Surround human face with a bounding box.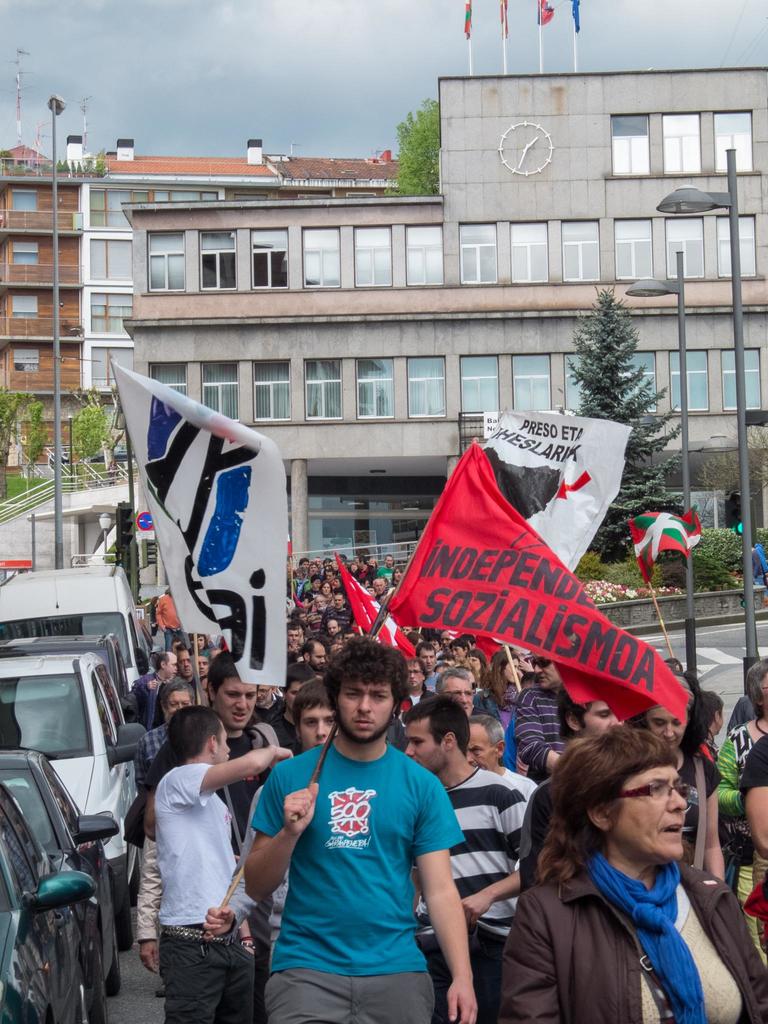
locate(197, 657, 209, 675).
